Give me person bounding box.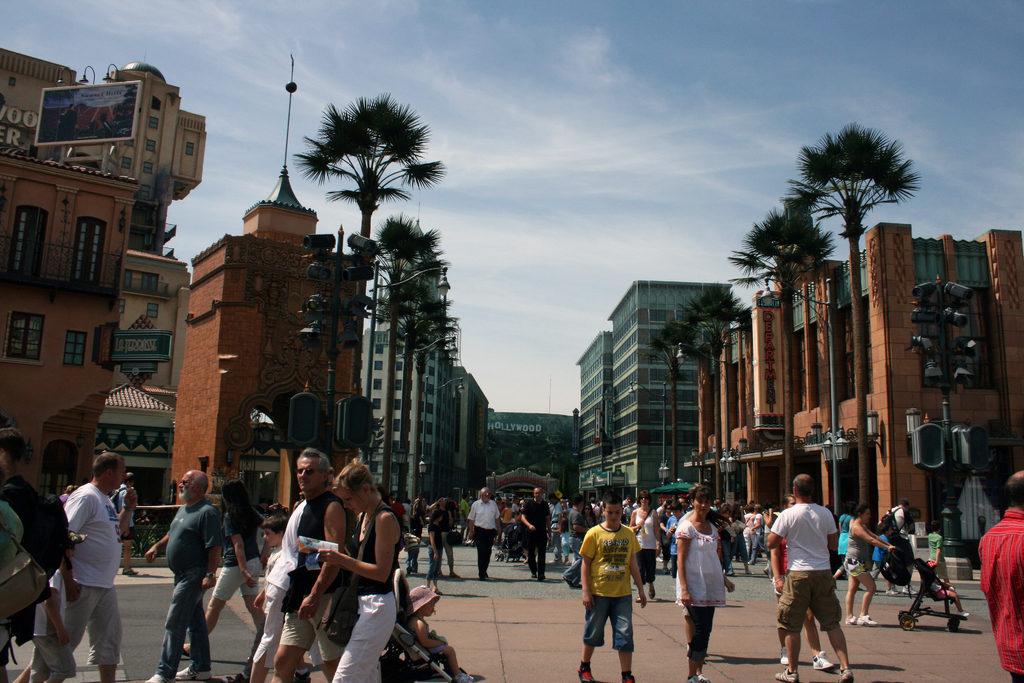
bbox=(677, 484, 738, 682).
